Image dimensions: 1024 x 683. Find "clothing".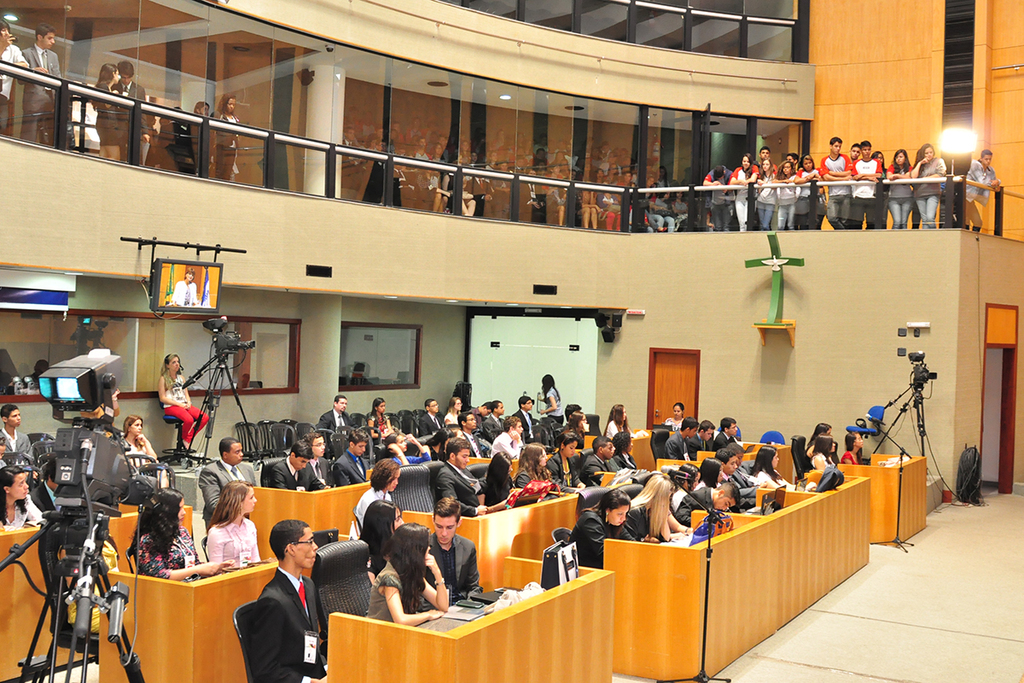
bbox=(0, 44, 22, 131).
